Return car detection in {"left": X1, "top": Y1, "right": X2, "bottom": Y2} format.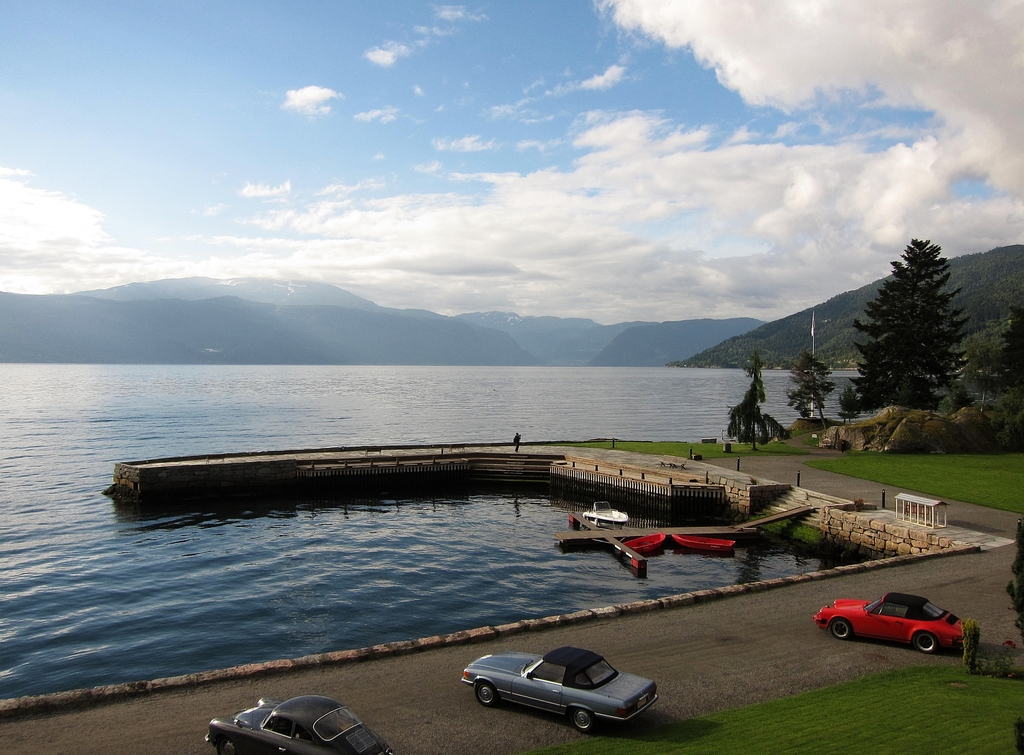
{"left": 461, "top": 644, "right": 659, "bottom": 734}.
